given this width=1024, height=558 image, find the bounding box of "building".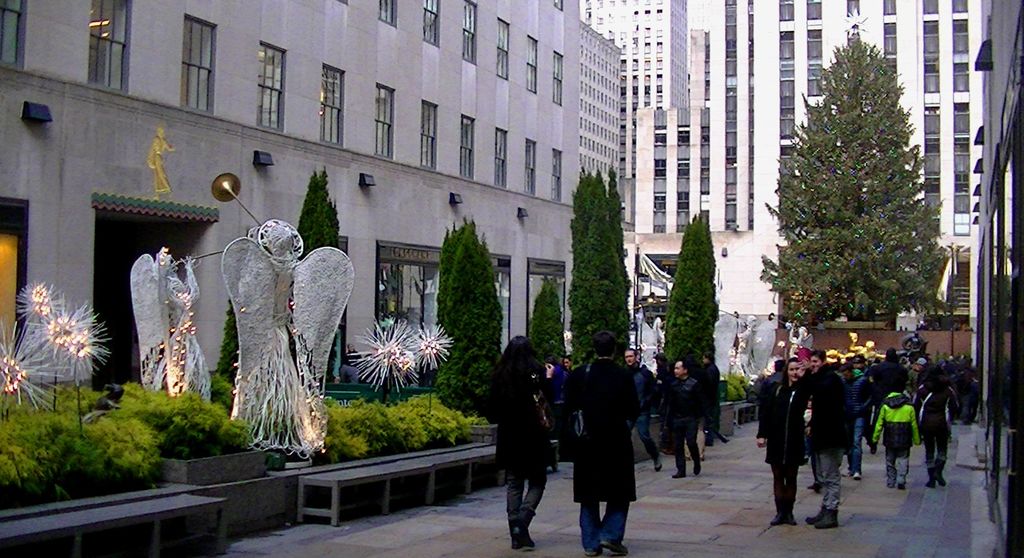
(left=578, top=0, right=984, bottom=405).
